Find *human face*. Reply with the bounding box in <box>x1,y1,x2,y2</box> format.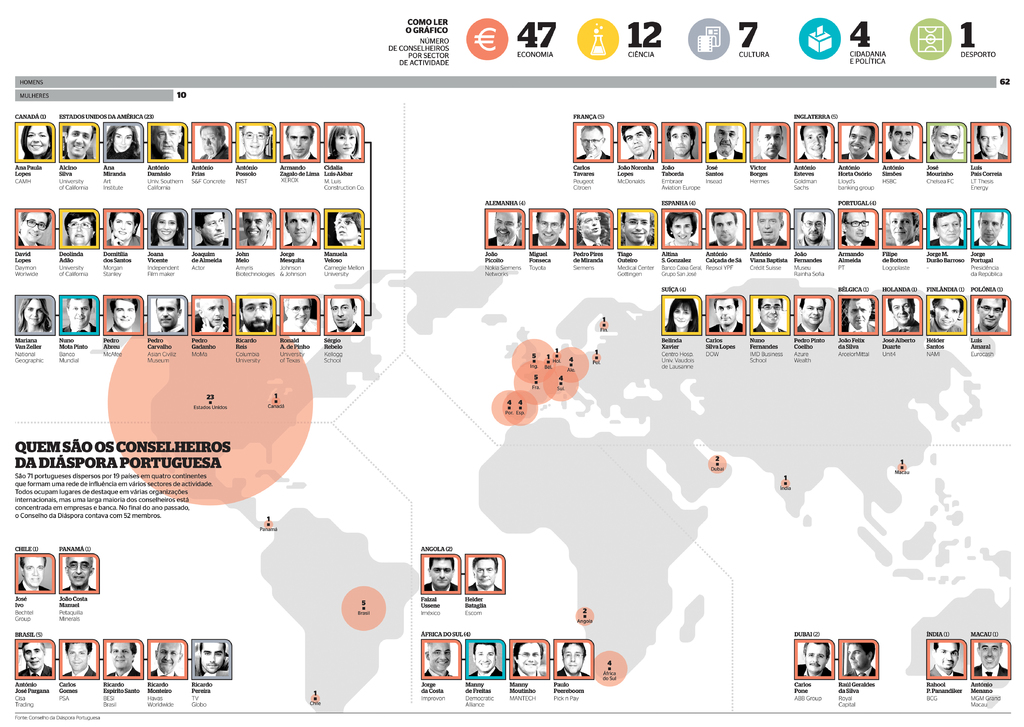
<box>200,215,224,241</box>.
